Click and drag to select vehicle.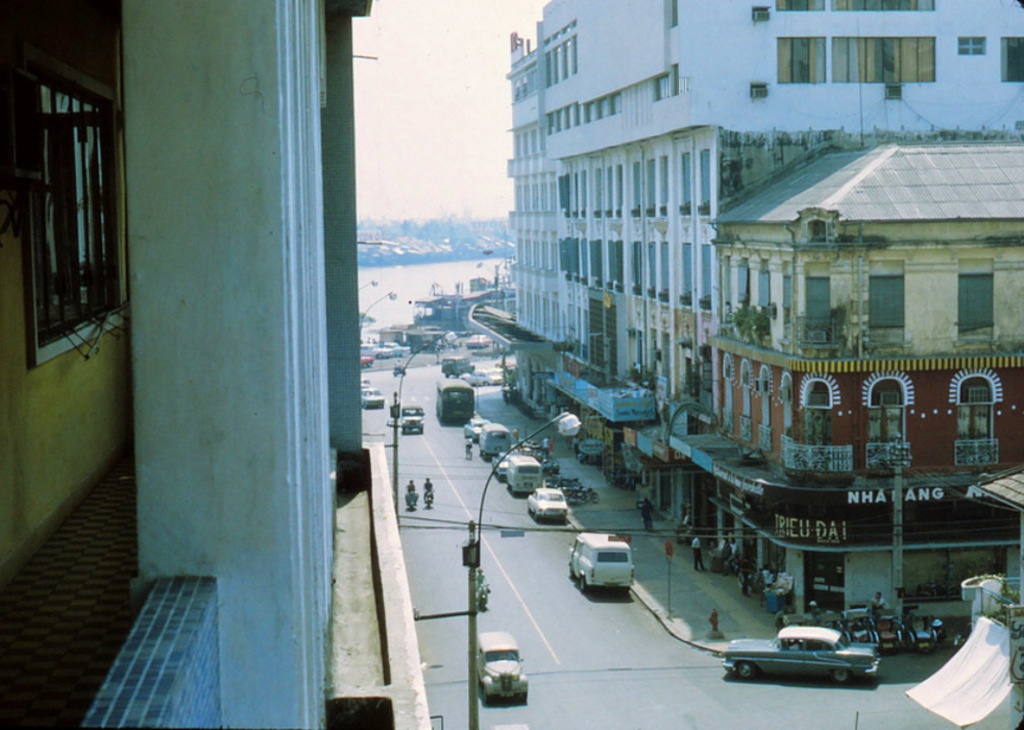
Selection: [561,484,600,506].
